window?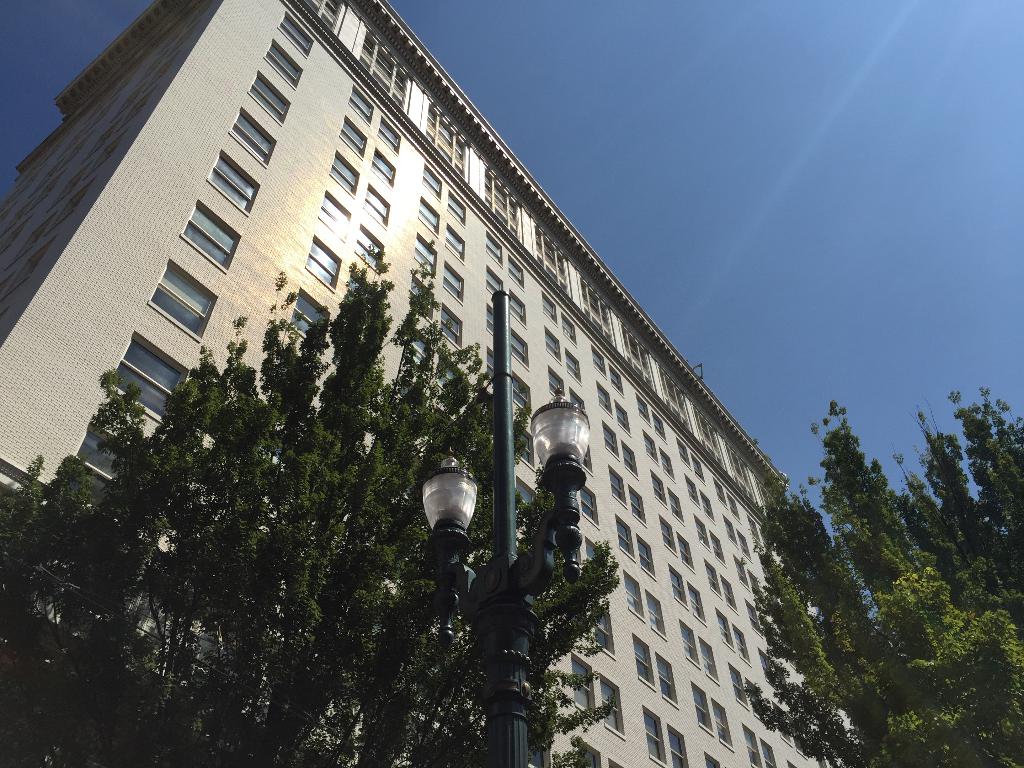
[581, 487, 611, 535]
